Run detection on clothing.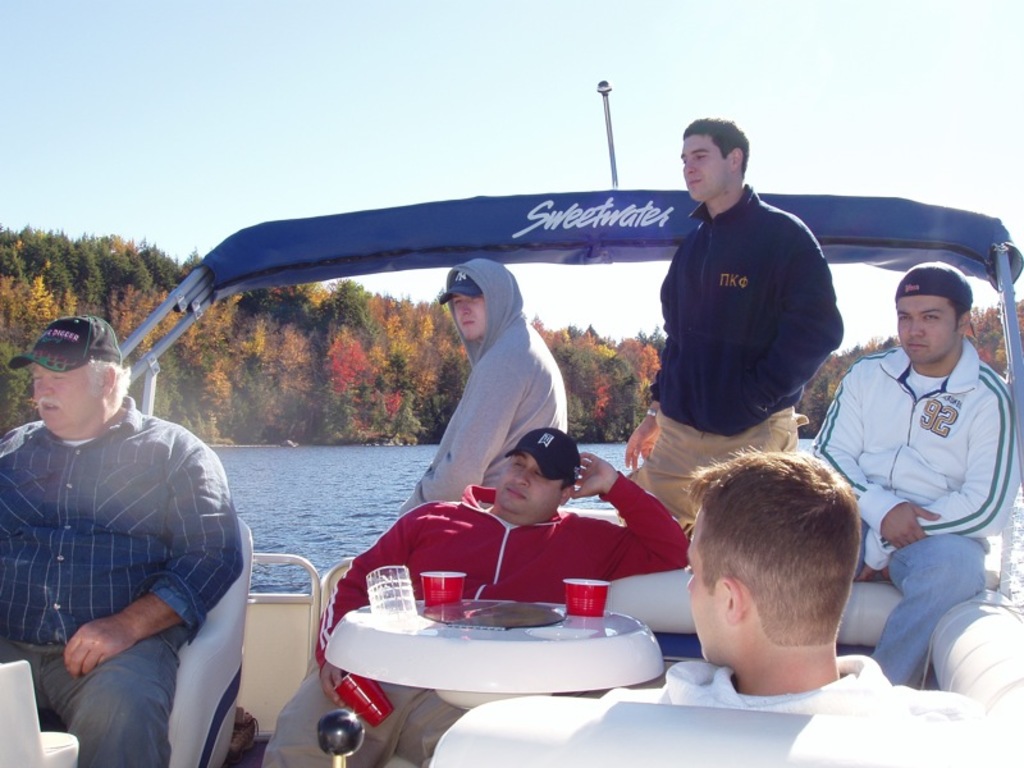
Result: bbox=[602, 657, 986, 721].
